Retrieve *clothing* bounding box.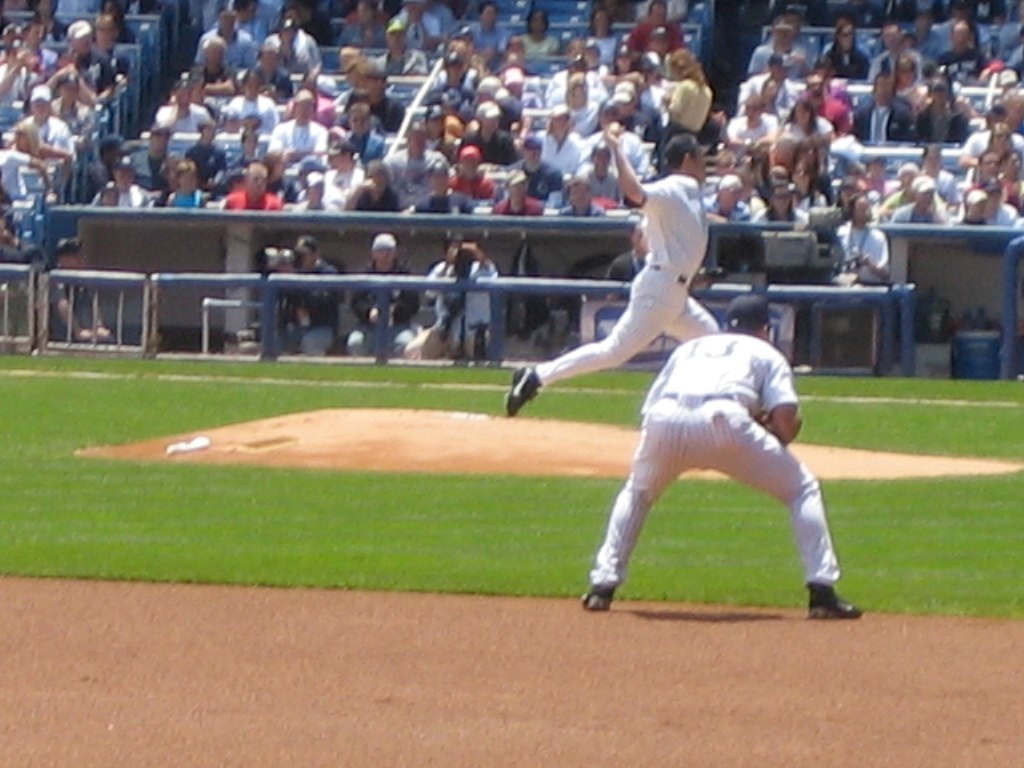
Bounding box: detection(0, 148, 25, 201).
